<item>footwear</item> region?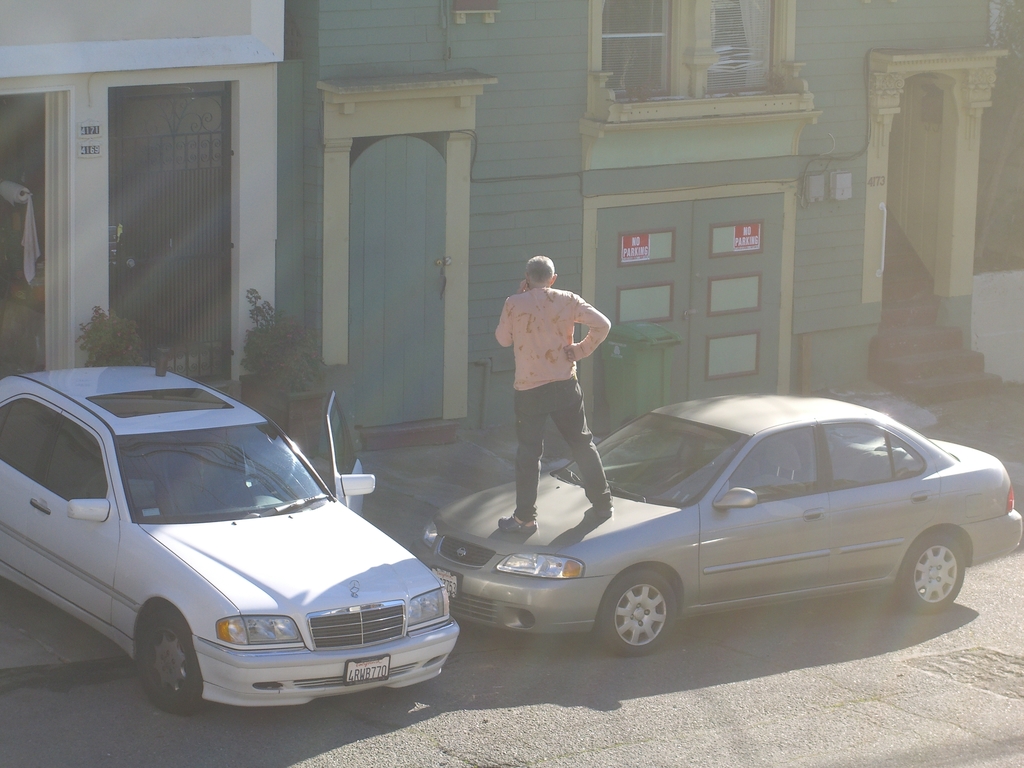
crop(588, 500, 616, 517)
